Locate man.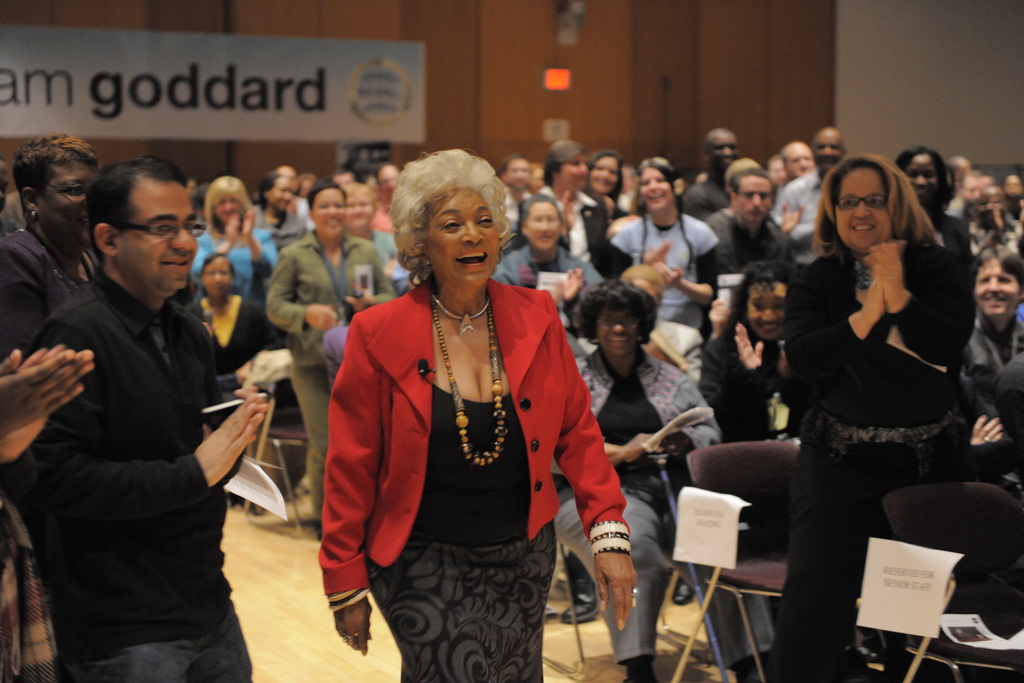
Bounding box: pyautogui.locateOnScreen(700, 174, 799, 281).
